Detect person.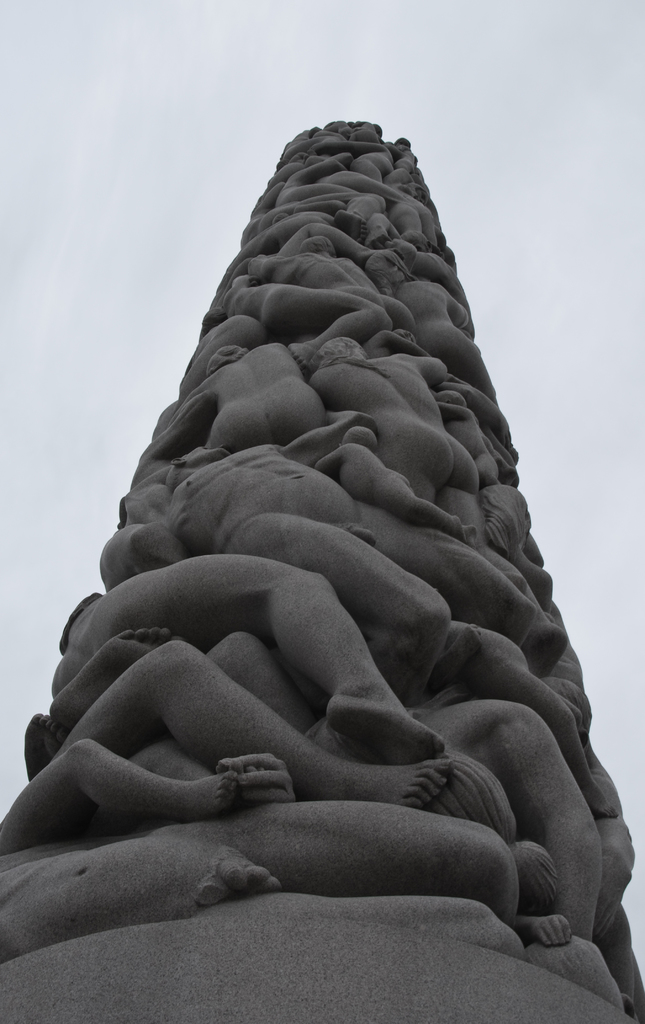
Detected at x1=144 y1=350 x2=325 y2=448.
